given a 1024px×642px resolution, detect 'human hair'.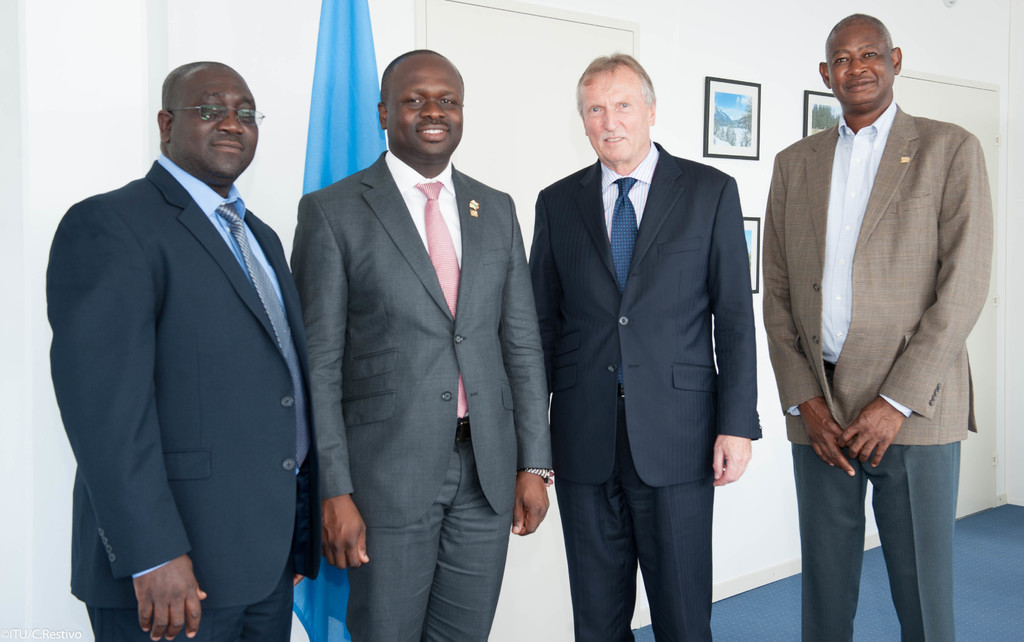
locate(166, 62, 223, 108).
